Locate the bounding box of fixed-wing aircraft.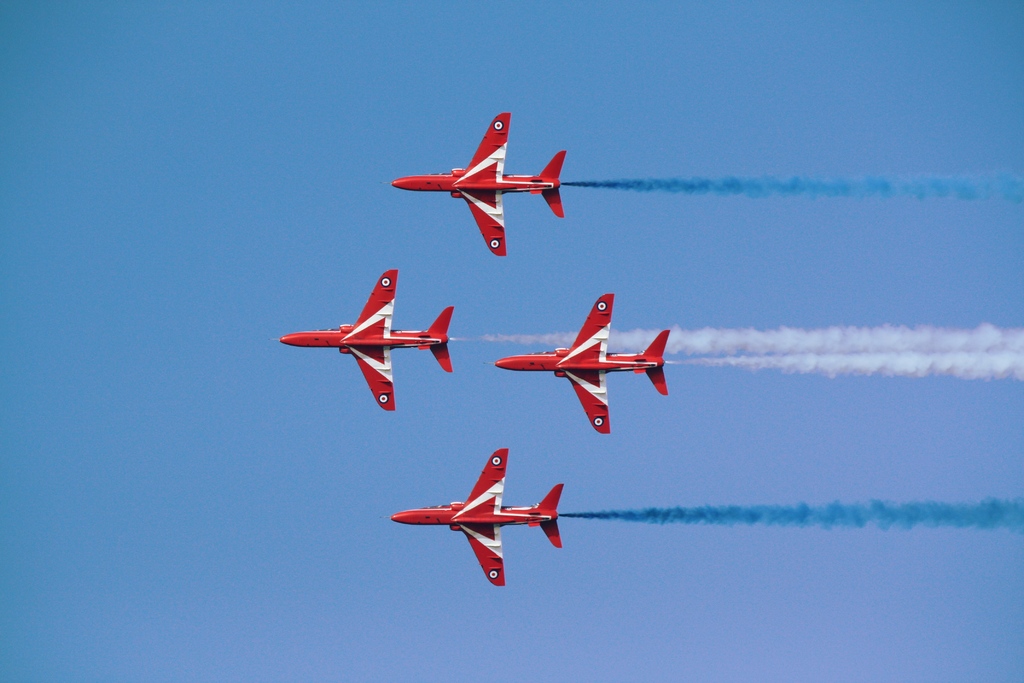
Bounding box: 393/104/569/261.
